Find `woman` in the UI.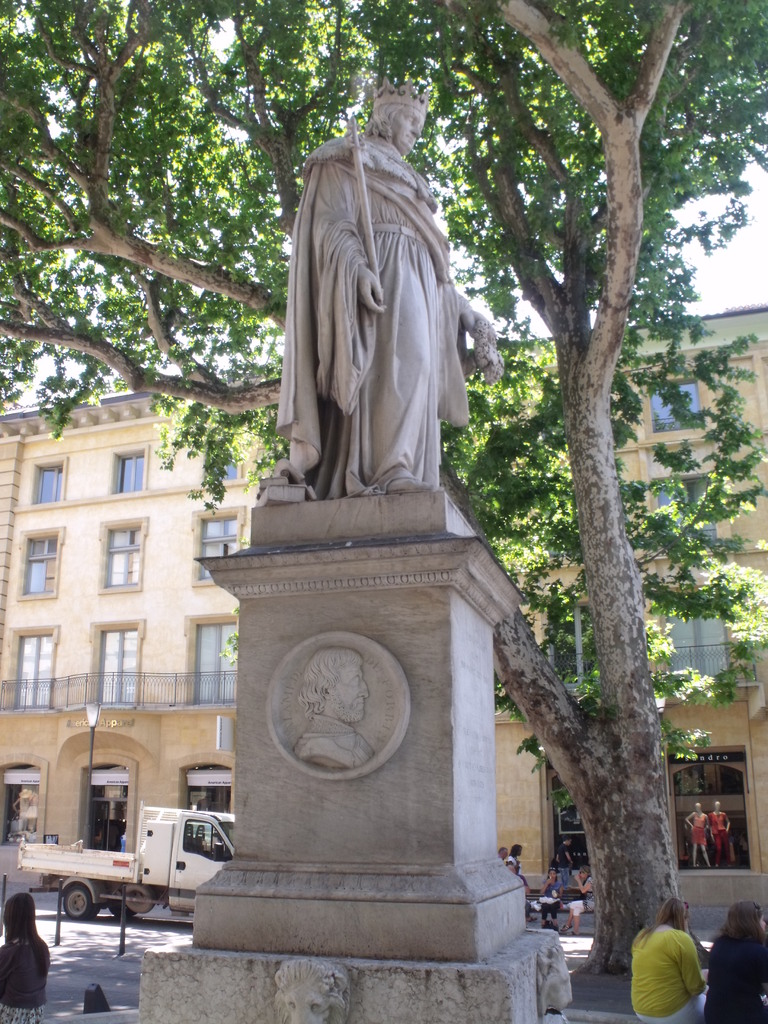
UI element at (706, 792, 737, 861).
